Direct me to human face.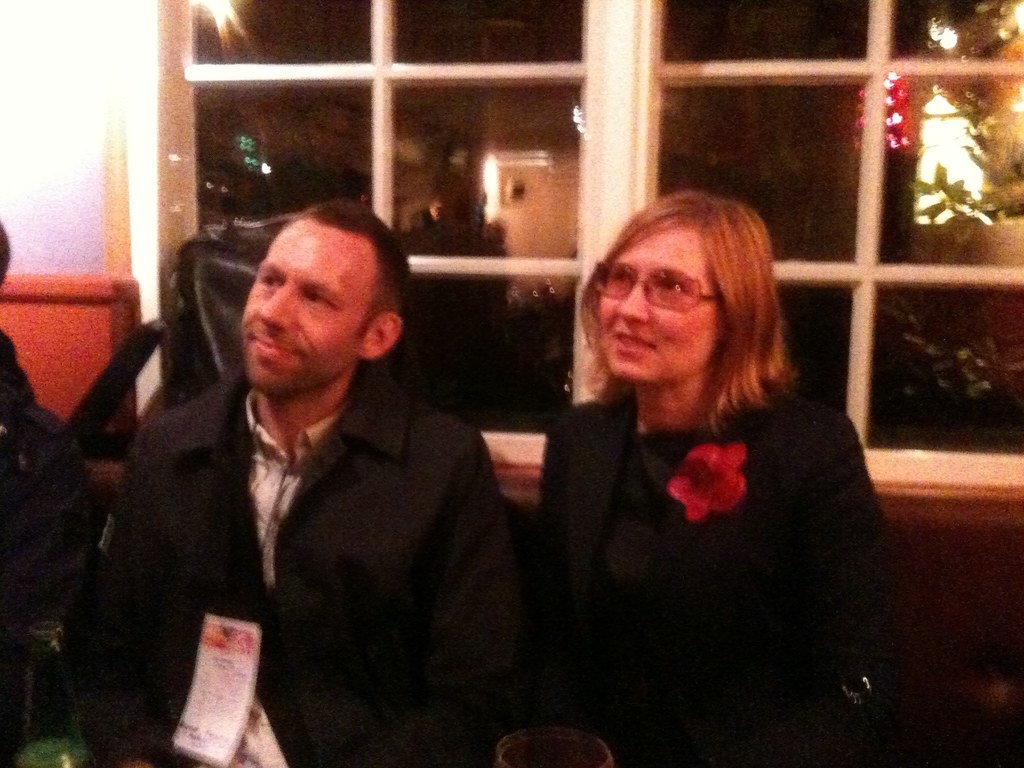
Direction: x1=244 y1=217 x2=381 y2=398.
